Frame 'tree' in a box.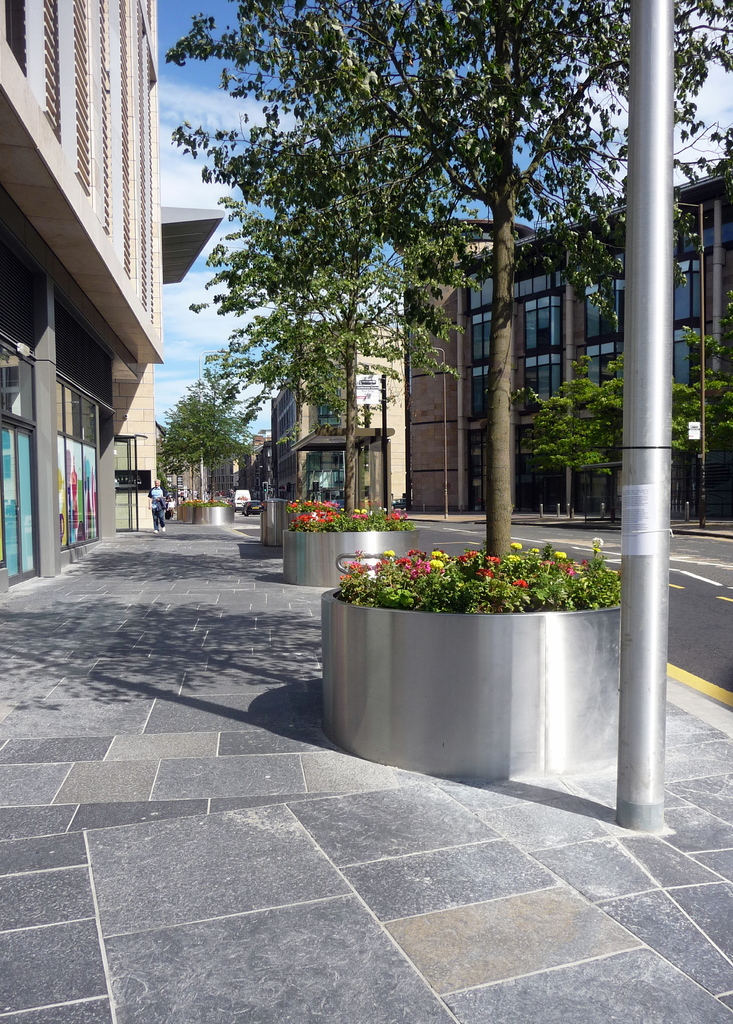
left=172, top=32, right=663, bottom=569.
